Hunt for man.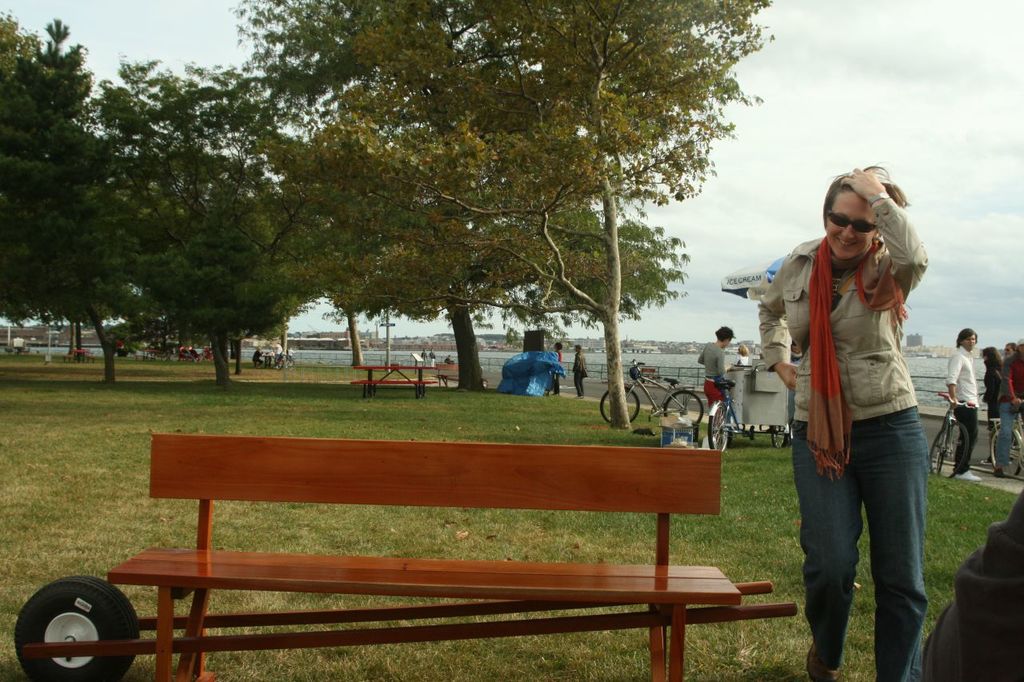
Hunted down at {"x1": 942, "y1": 327, "x2": 981, "y2": 480}.
